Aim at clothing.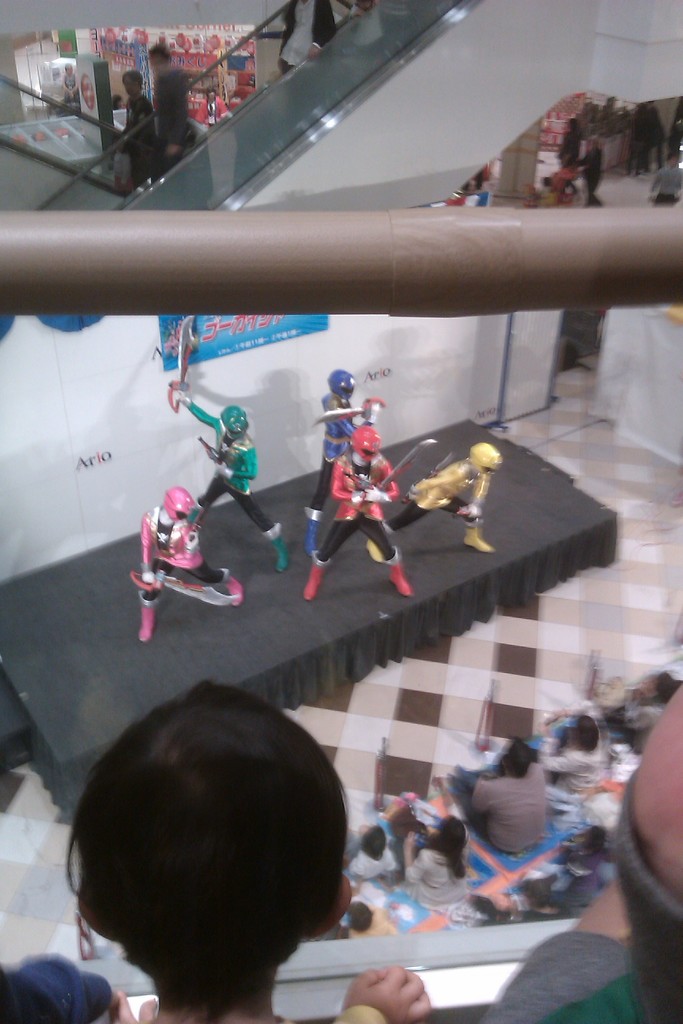
Aimed at 539:700:611:813.
